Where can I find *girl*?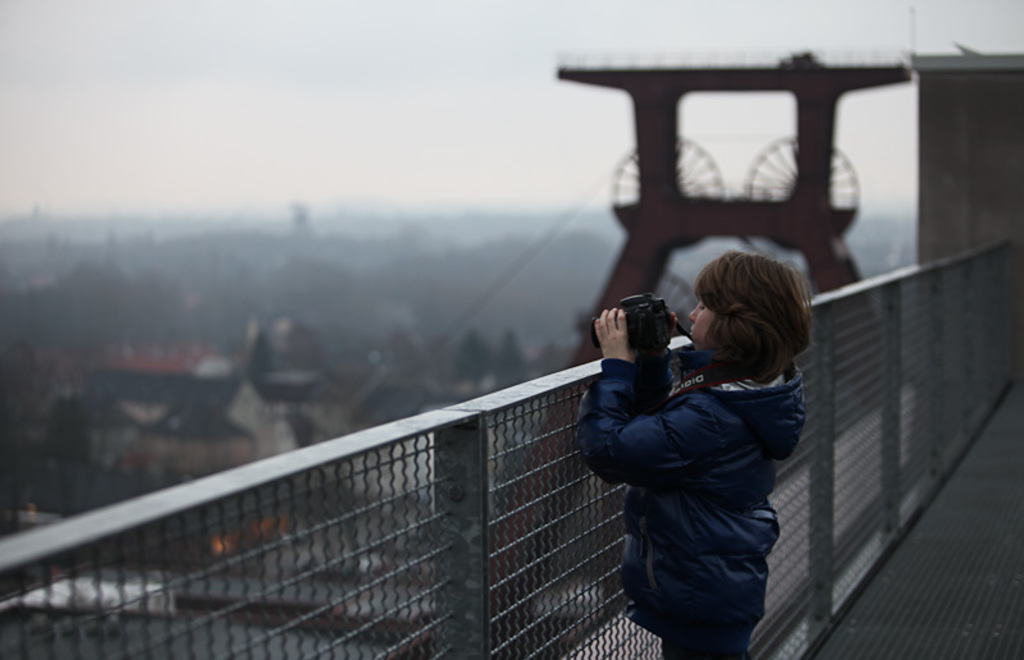
You can find it at {"x1": 570, "y1": 249, "x2": 813, "y2": 659}.
